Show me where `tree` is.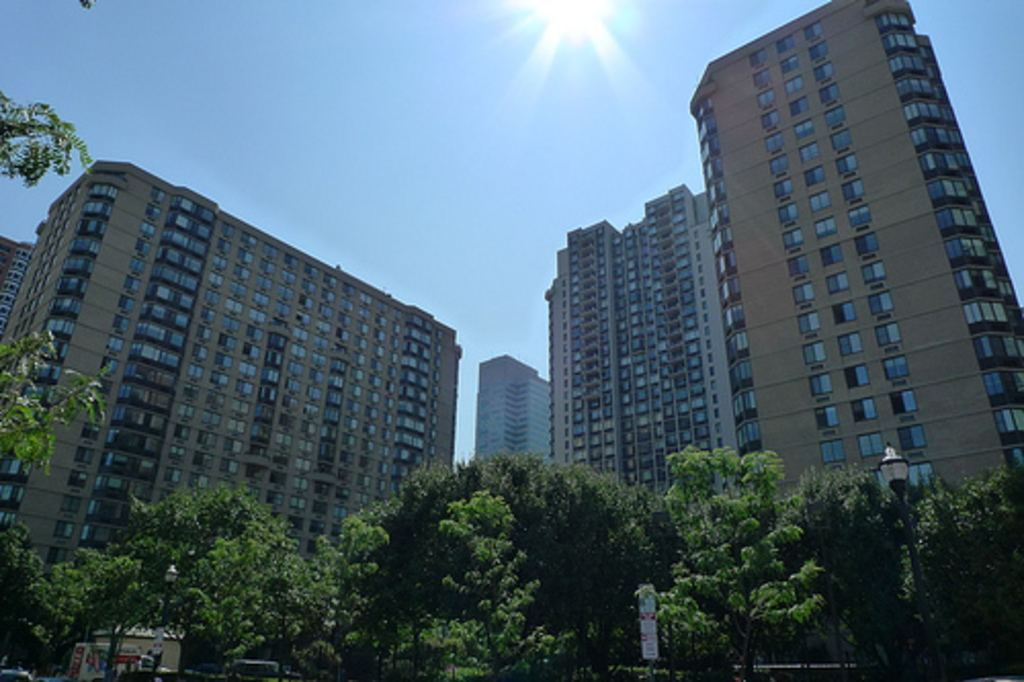
`tree` is at x1=780, y1=471, x2=944, y2=680.
